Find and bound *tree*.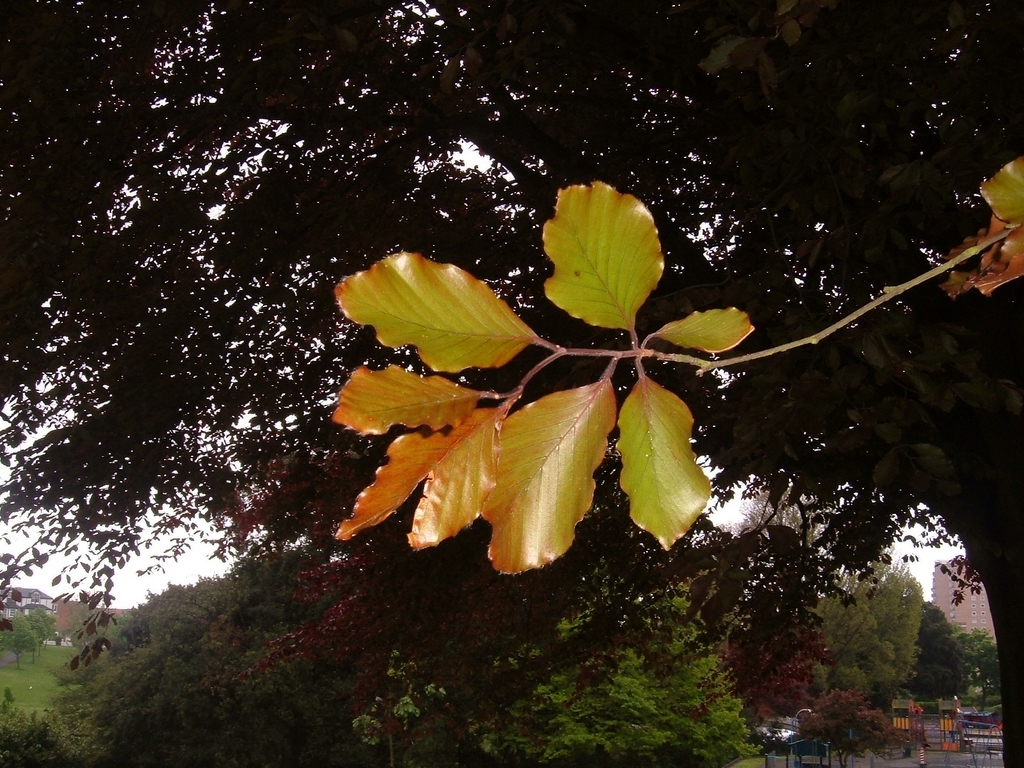
Bound: <region>950, 620, 1004, 708</region>.
